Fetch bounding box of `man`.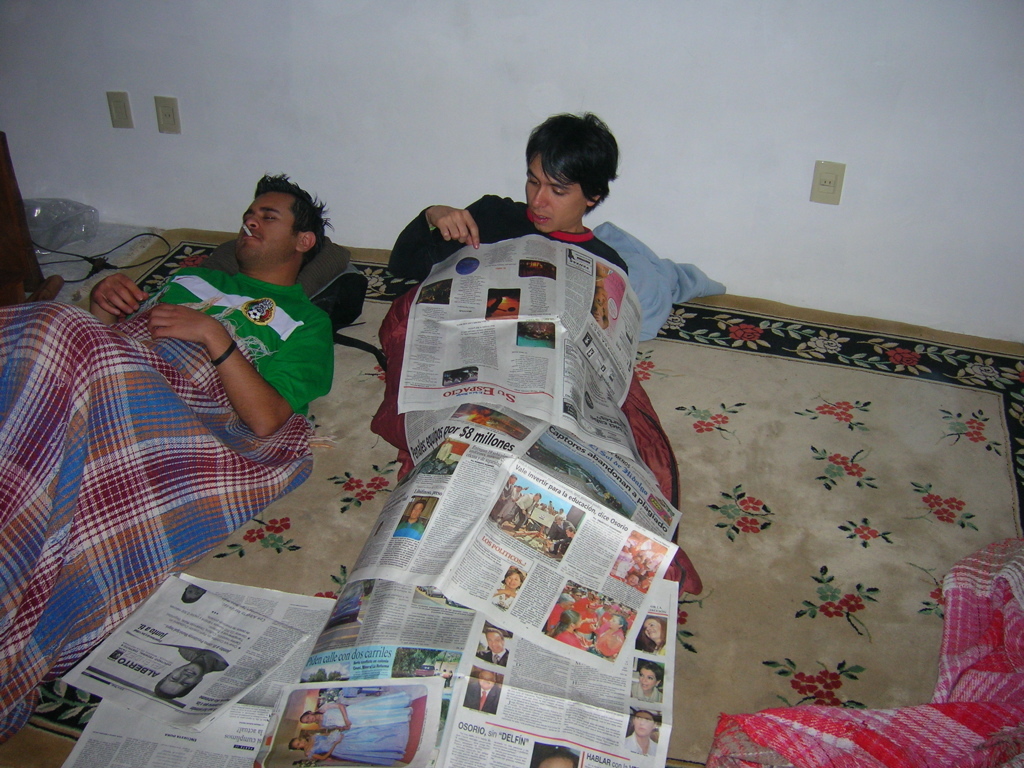
Bbox: box=[383, 109, 632, 281].
